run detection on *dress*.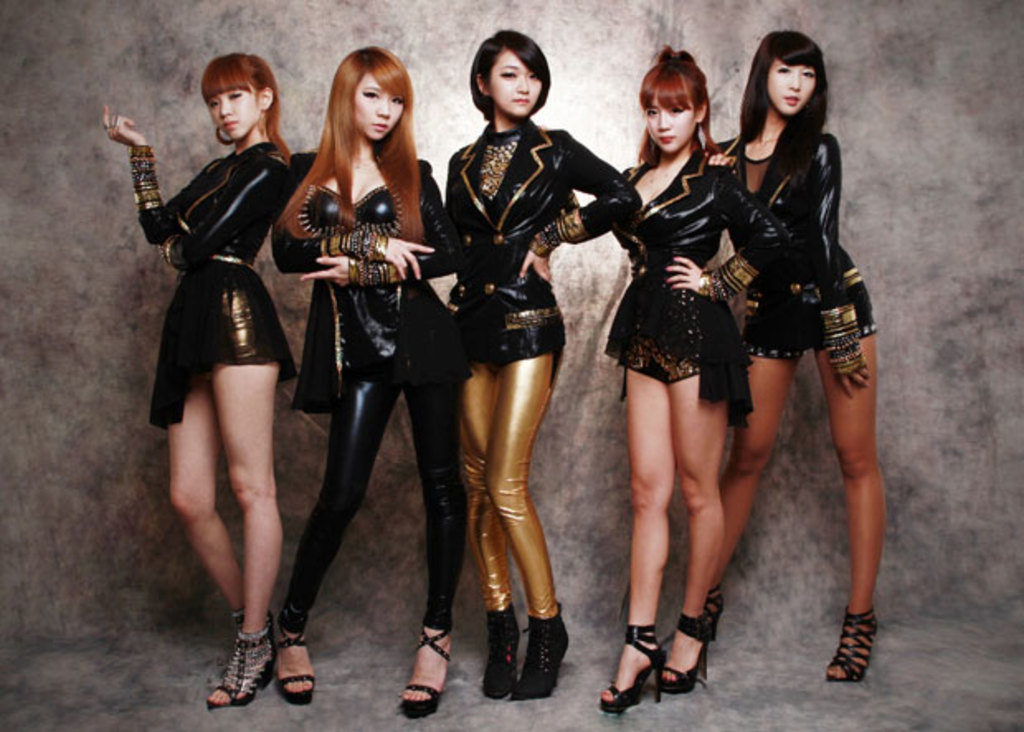
Result: (left=127, top=135, right=297, bottom=436).
